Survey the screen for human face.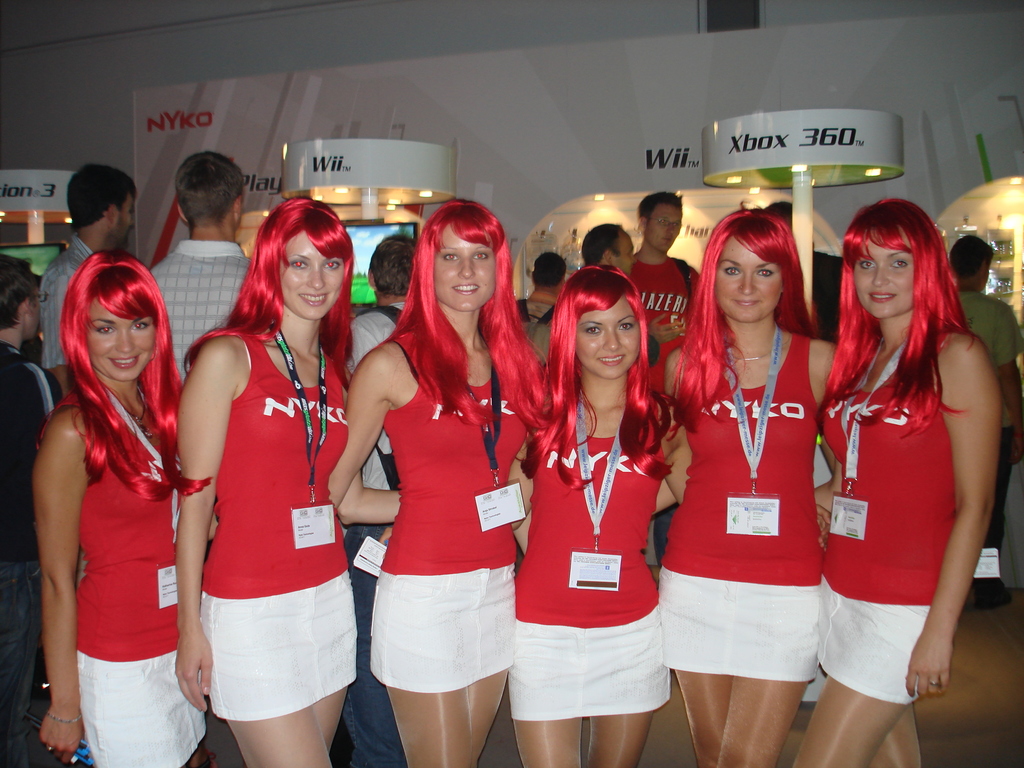
Survey found: crop(280, 230, 342, 323).
